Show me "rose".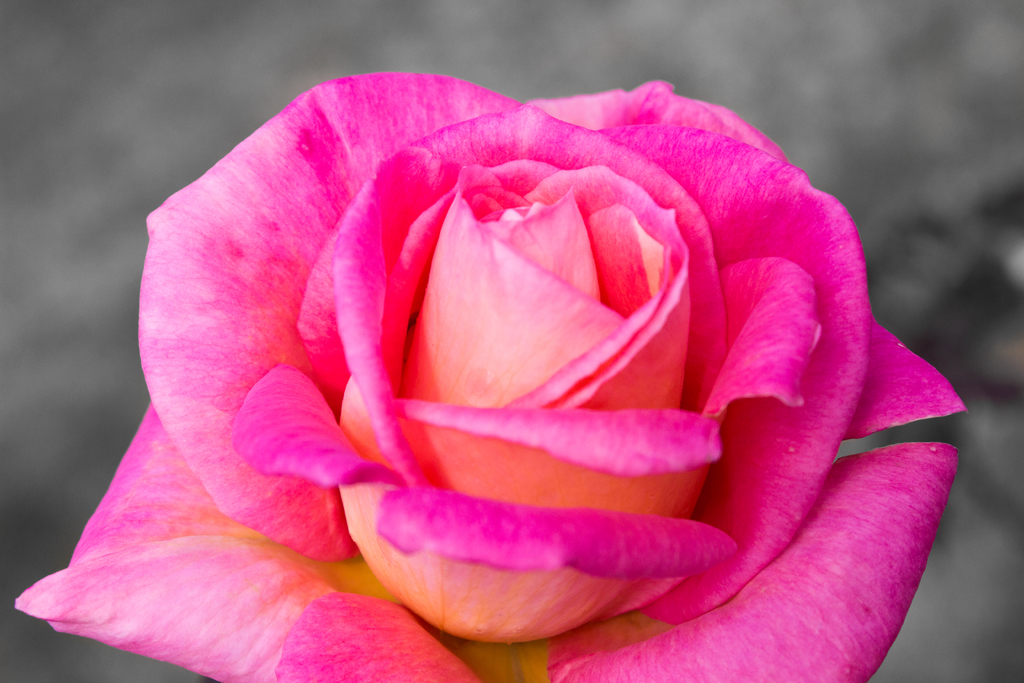
"rose" is here: <box>13,66,966,682</box>.
